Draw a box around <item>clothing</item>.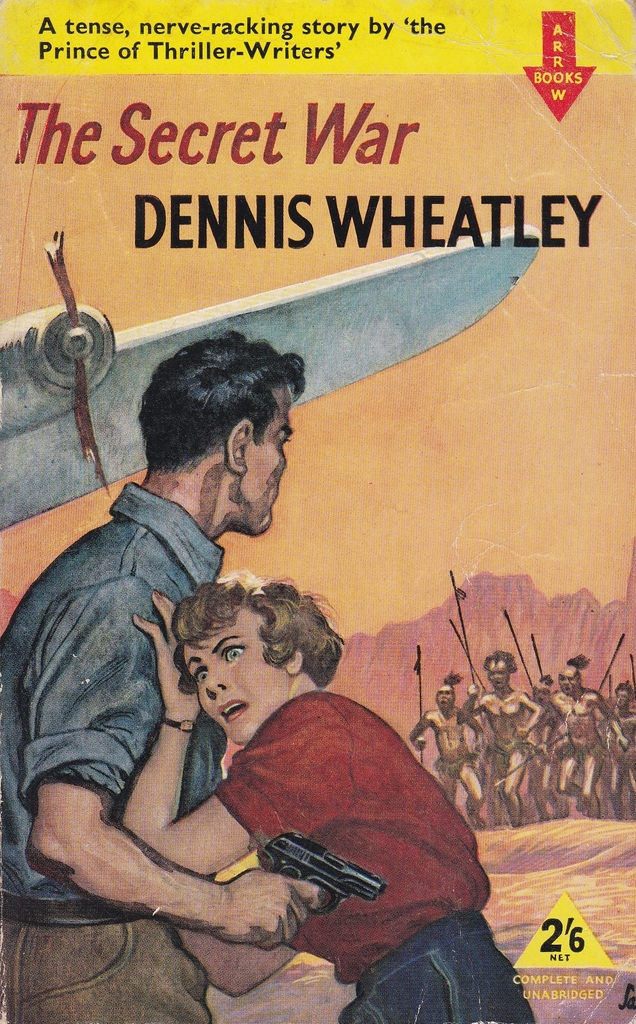
box(22, 455, 273, 944).
